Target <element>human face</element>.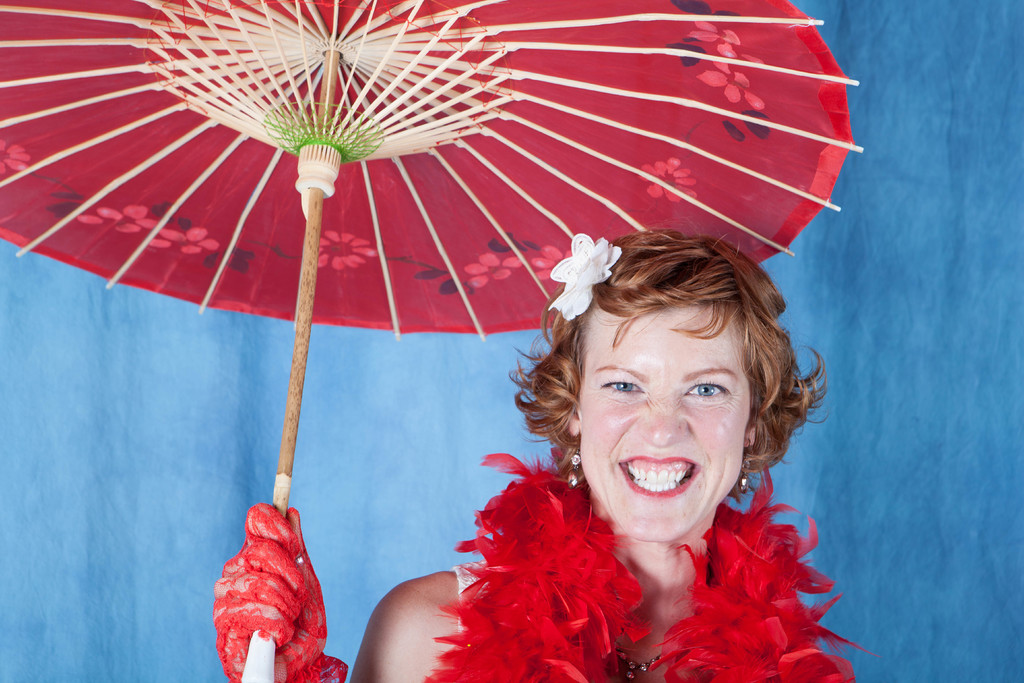
Target region: 578, 305, 753, 543.
